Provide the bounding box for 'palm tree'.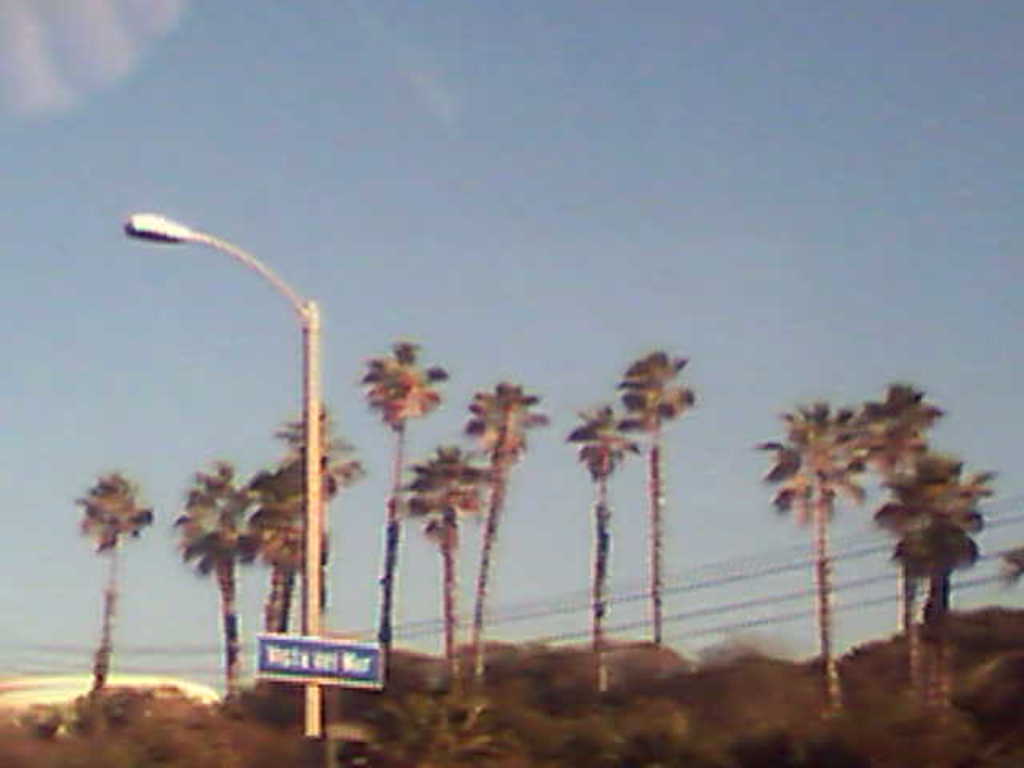
<bbox>403, 450, 491, 694</bbox>.
